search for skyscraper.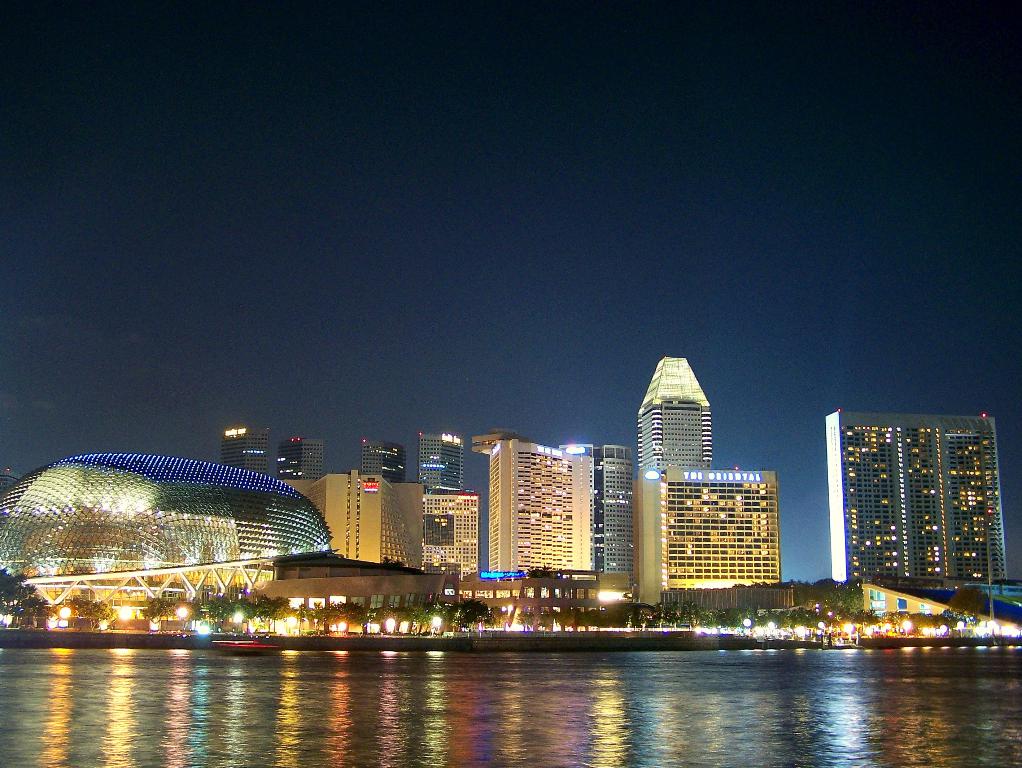
Found at (x1=356, y1=441, x2=413, y2=483).
